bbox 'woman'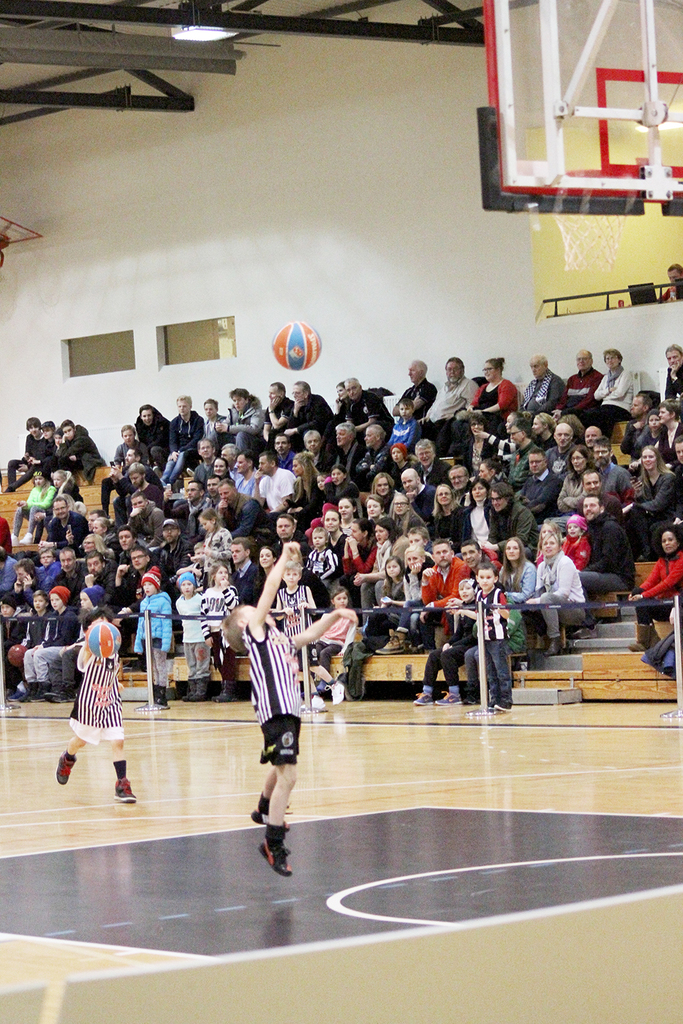
detection(371, 473, 395, 511)
